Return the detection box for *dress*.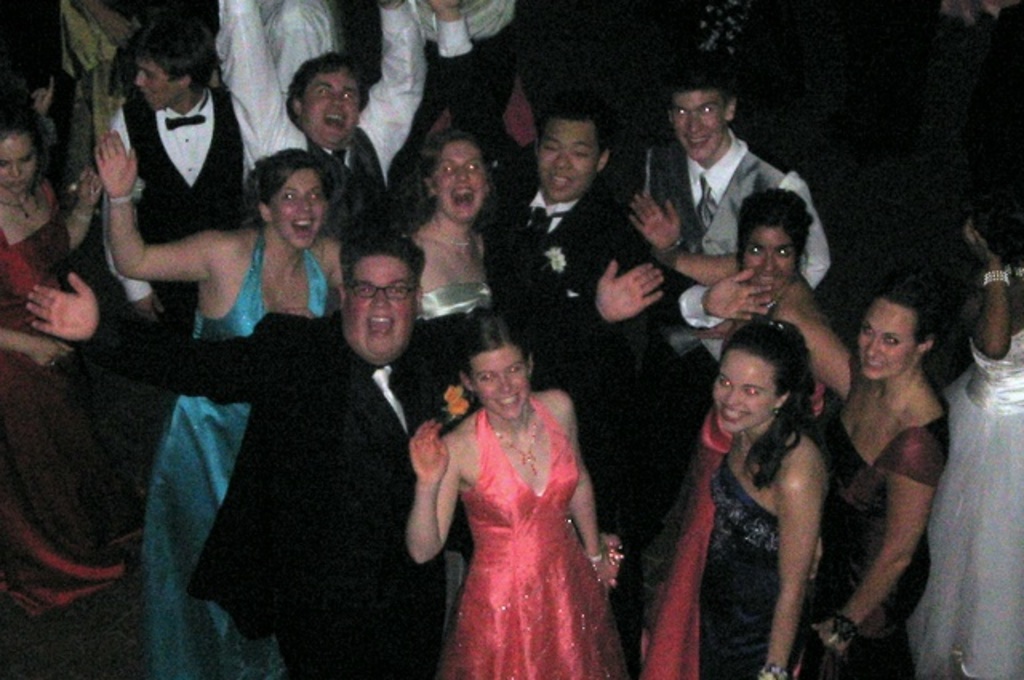
0, 176, 123, 616.
